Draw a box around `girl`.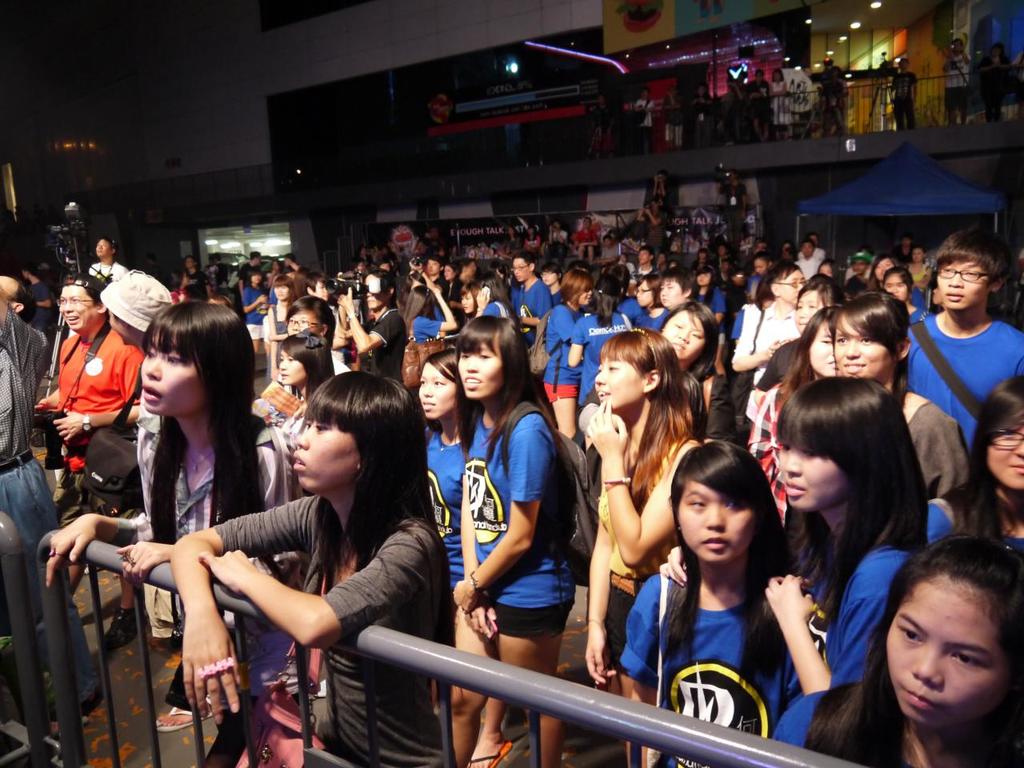
<bbox>879, 267, 929, 327</bbox>.
